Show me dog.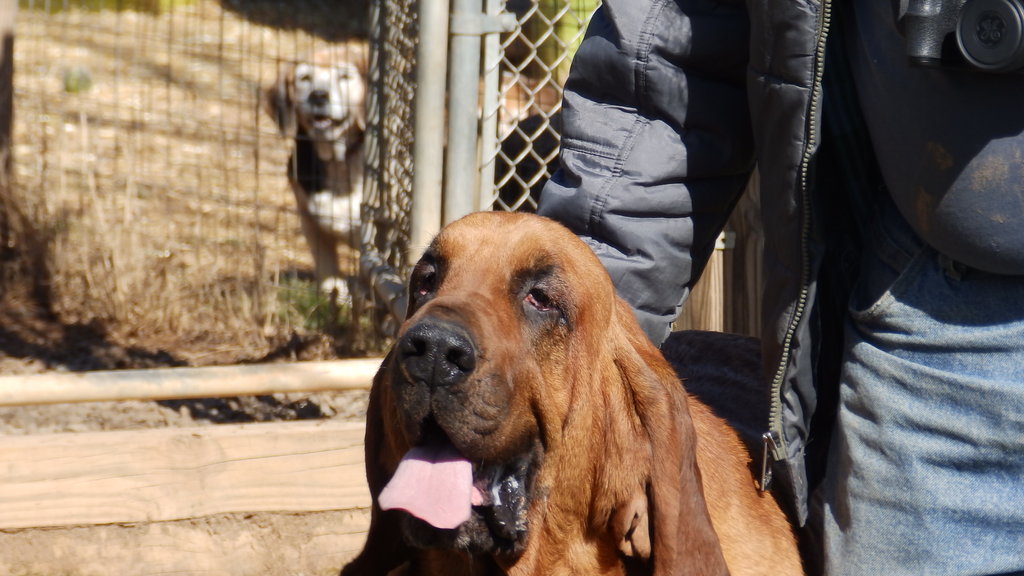
dog is here: select_region(358, 205, 797, 575).
